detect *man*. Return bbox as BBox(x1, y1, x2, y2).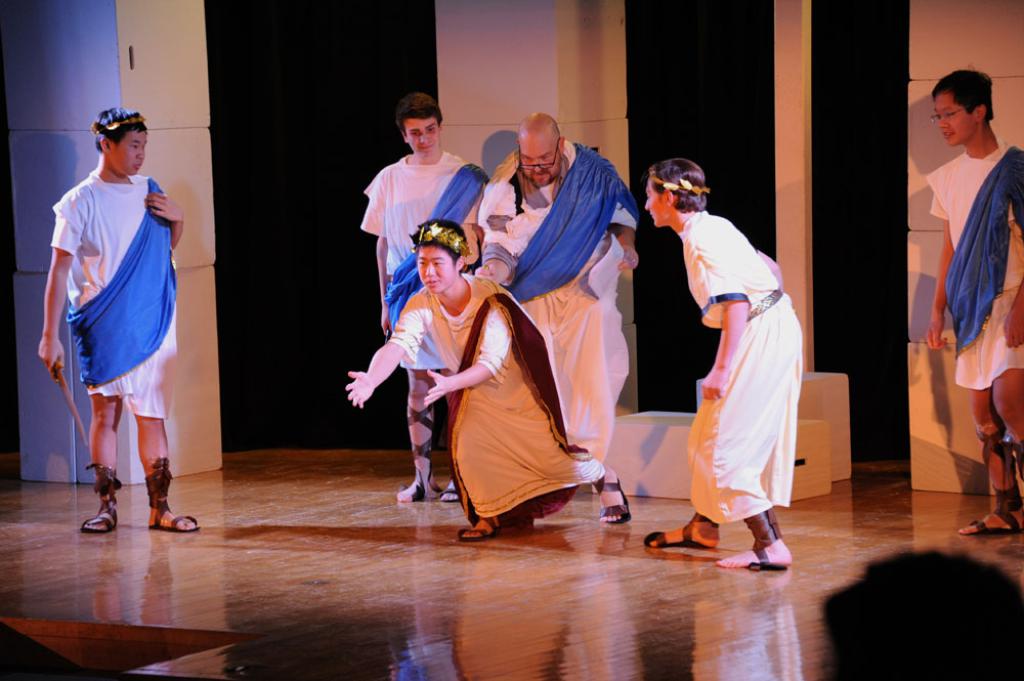
BBox(921, 65, 1023, 535).
